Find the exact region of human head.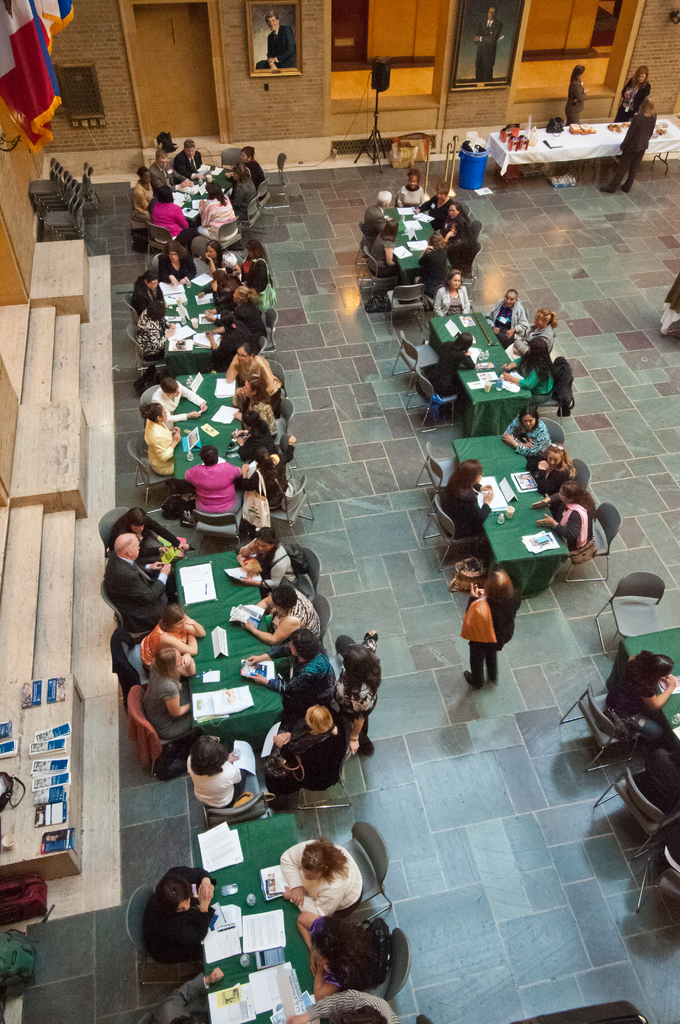
Exact region: 231,162,248,180.
